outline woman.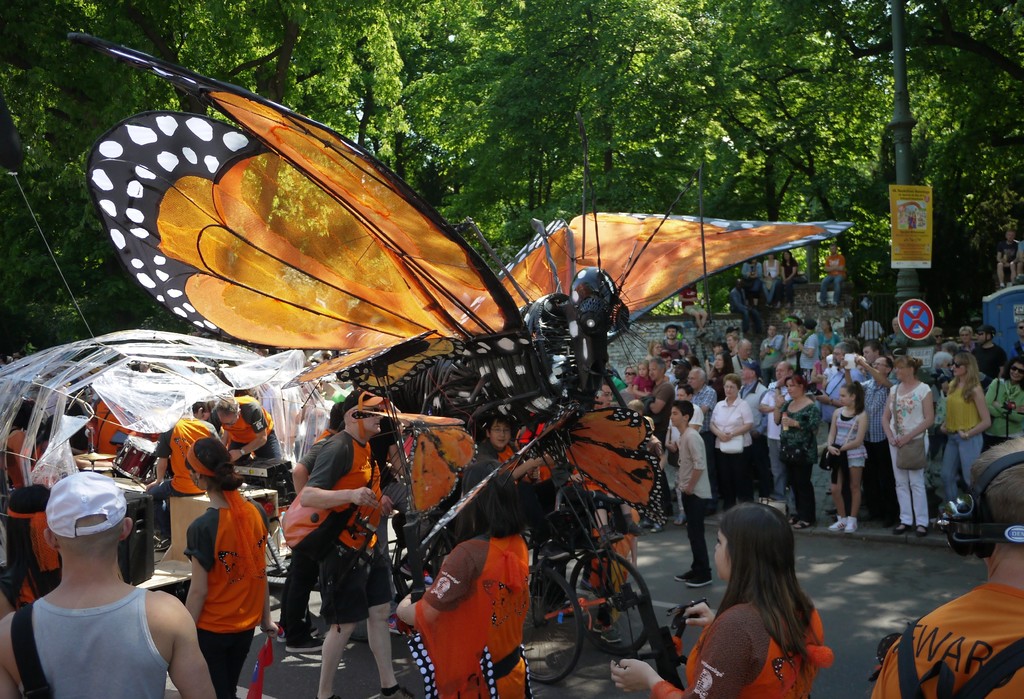
Outline: {"left": 737, "top": 249, "right": 764, "bottom": 311}.
